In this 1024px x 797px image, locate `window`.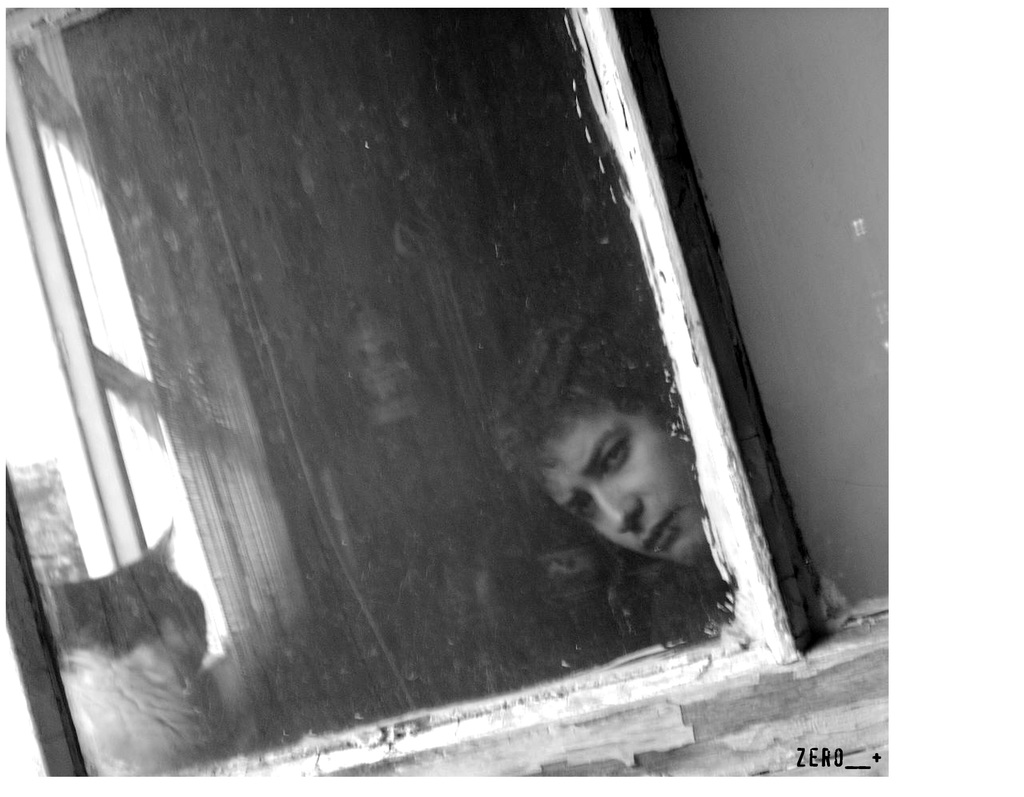
Bounding box: rect(1, 8, 893, 774).
